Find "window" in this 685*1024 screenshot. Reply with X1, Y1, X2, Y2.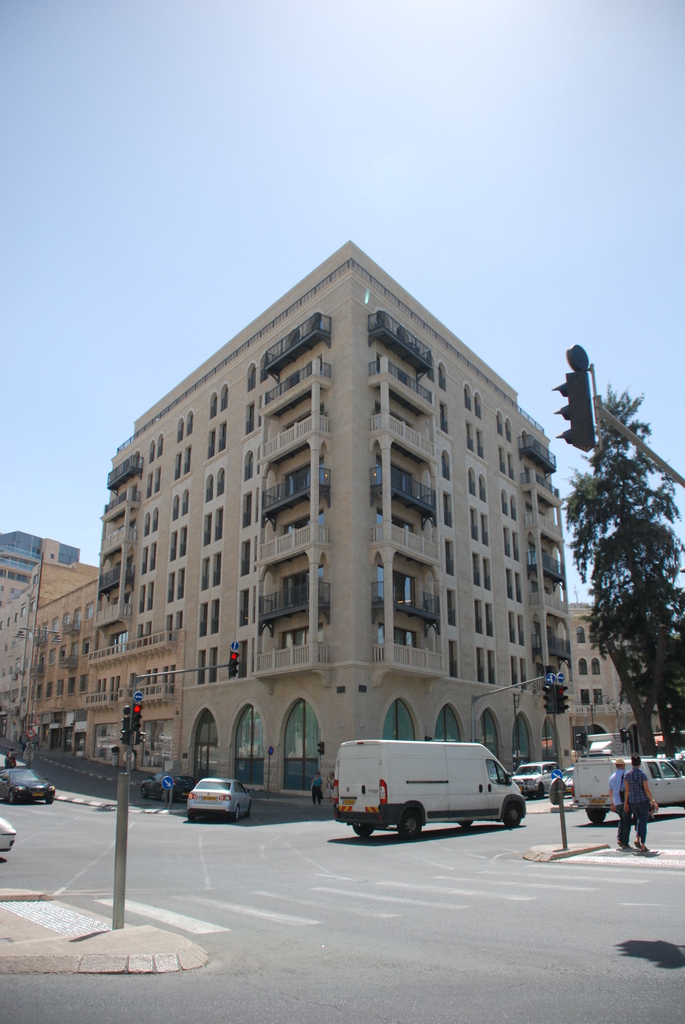
498, 492, 508, 518.
